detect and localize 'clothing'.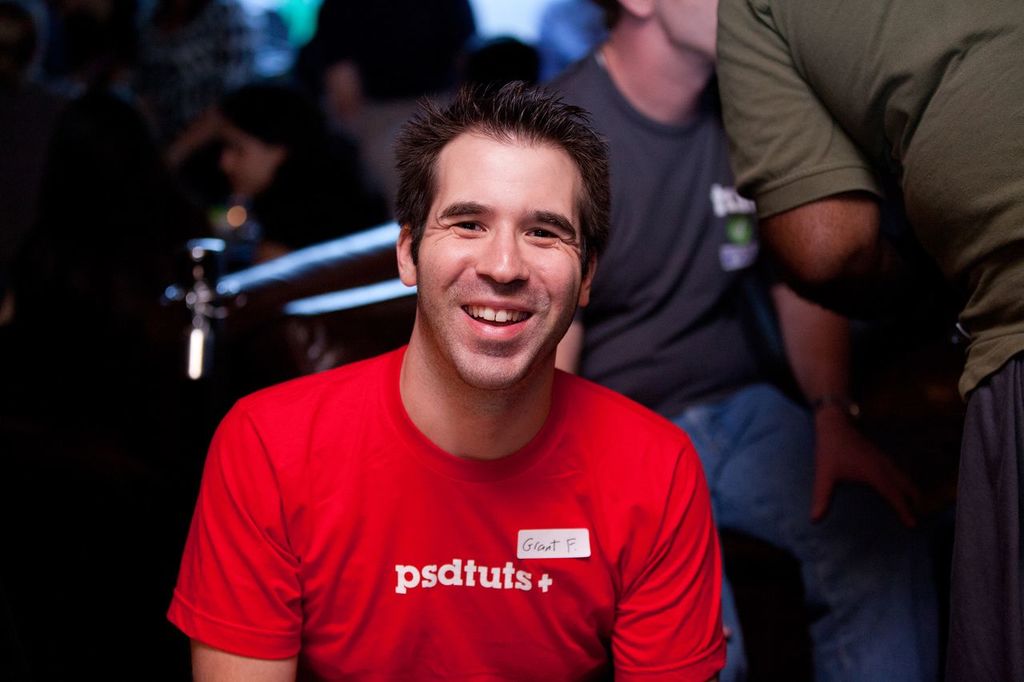
Localized at BBox(542, 48, 942, 681).
